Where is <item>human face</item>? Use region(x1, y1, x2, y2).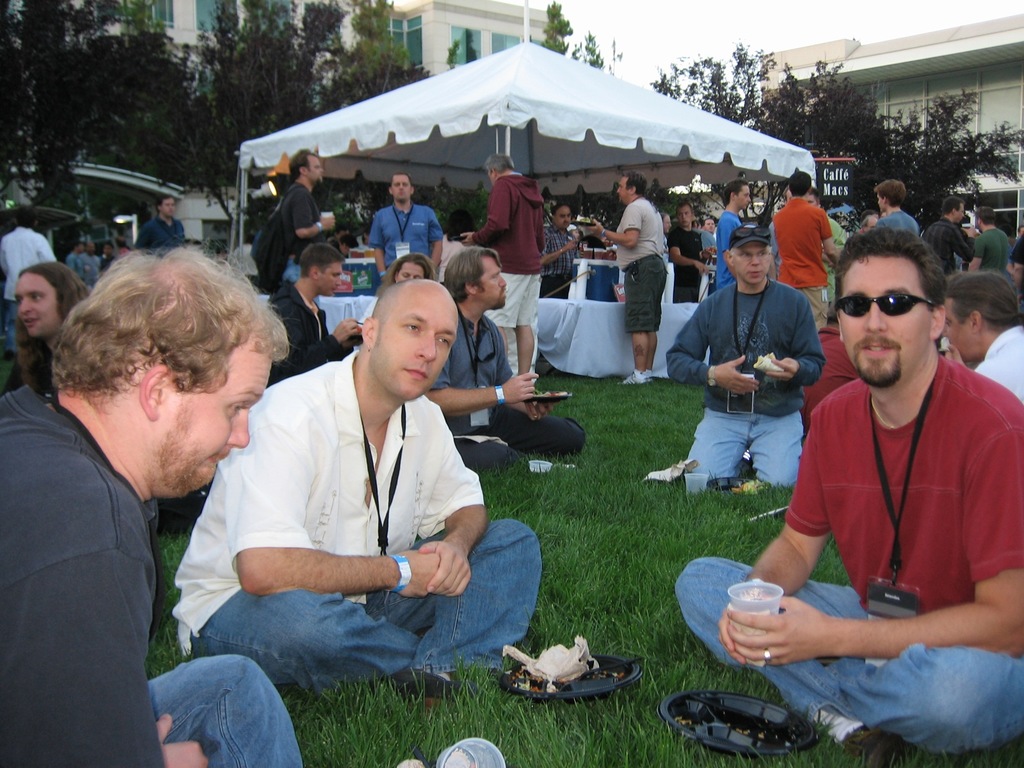
region(955, 204, 967, 223).
